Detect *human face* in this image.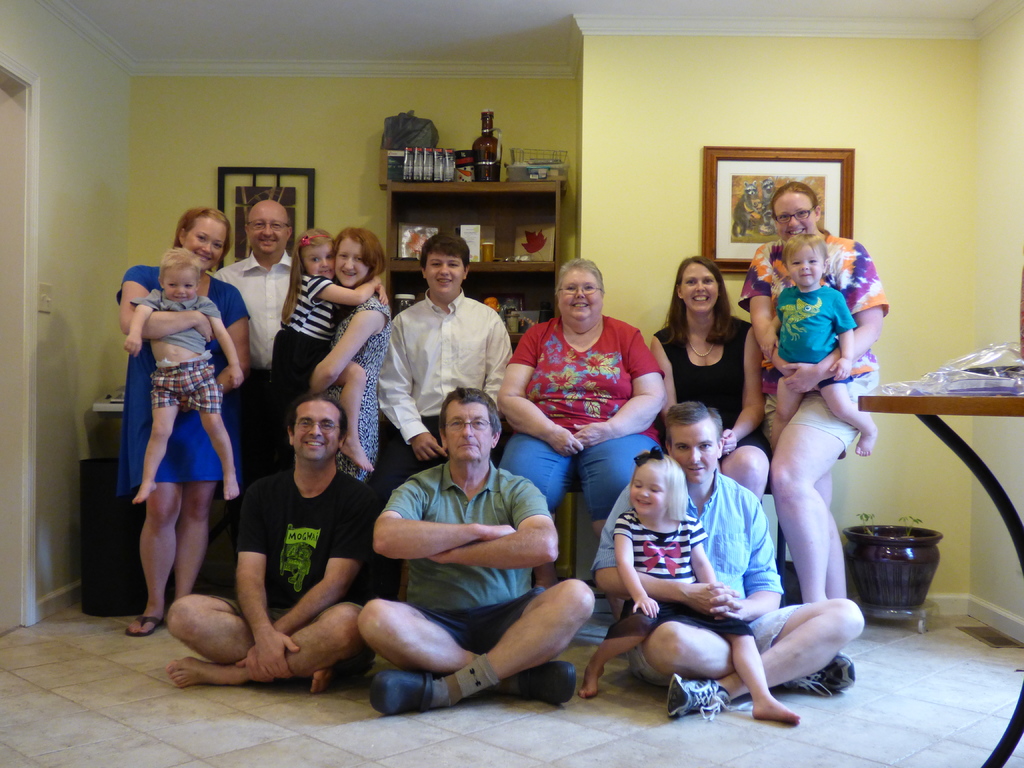
Detection: {"left": 684, "top": 261, "right": 716, "bottom": 314}.
